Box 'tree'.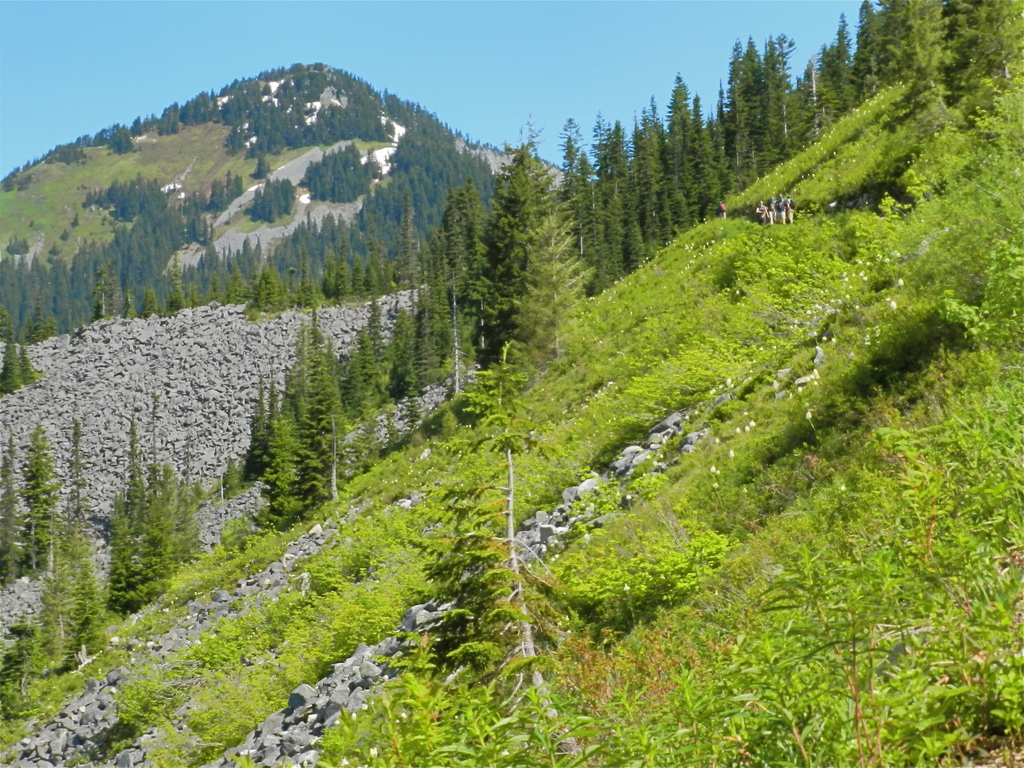
[x1=2, y1=426, x2=40, y2=596].
